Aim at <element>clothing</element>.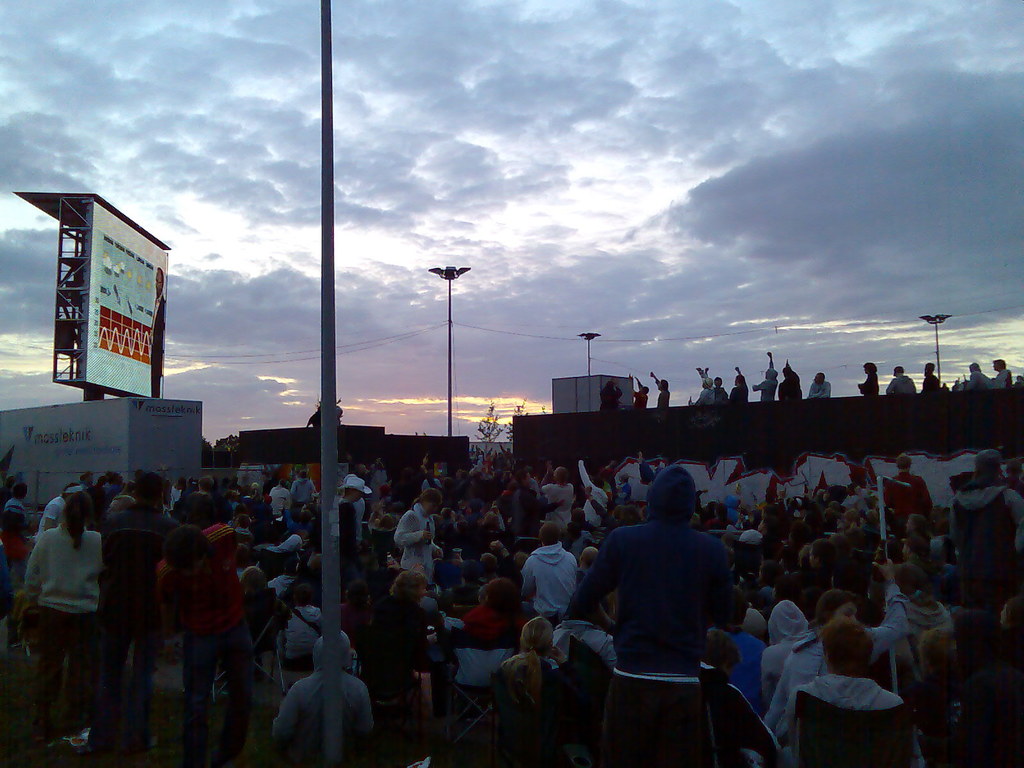
Aimed at 717, 384, 728, 404.
